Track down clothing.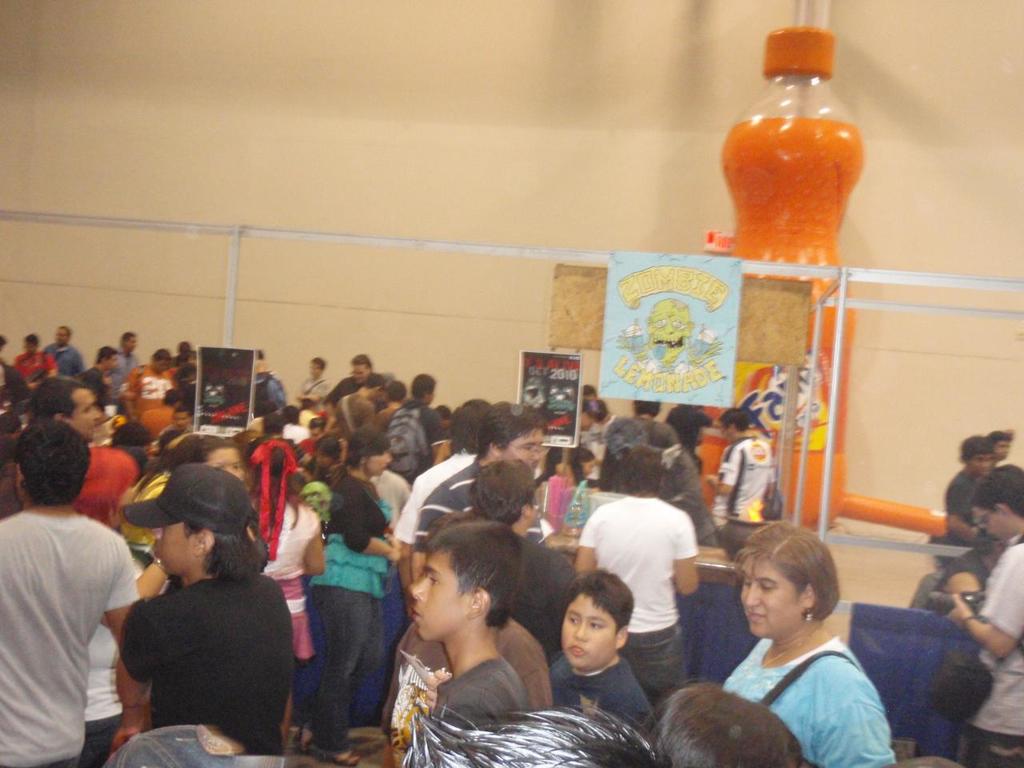
Tracked to <box>10,461,133,754</box>.
